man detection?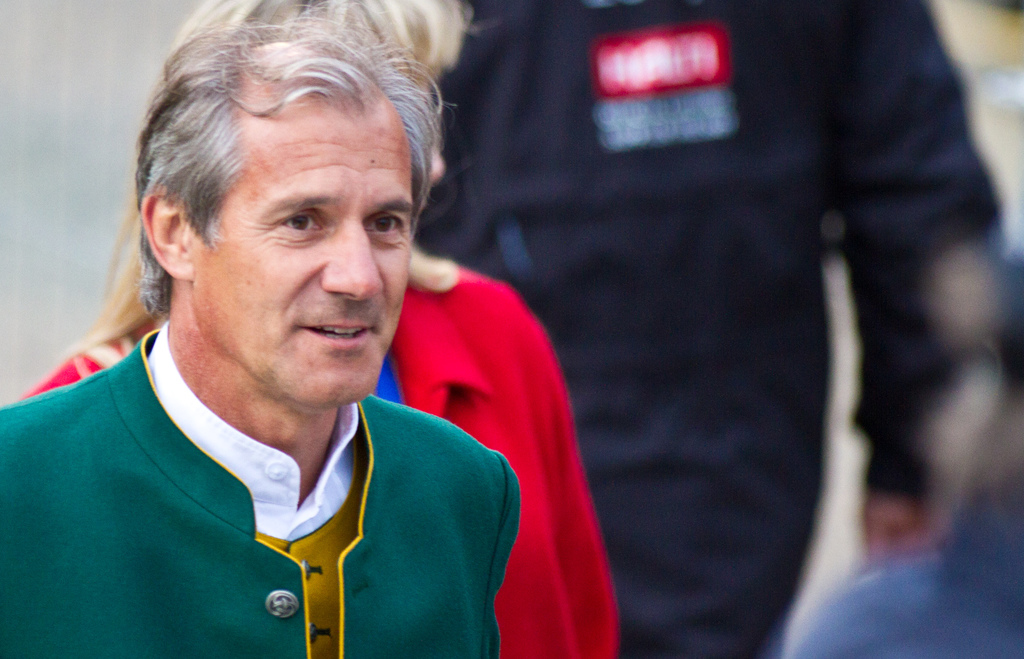
<box>407,0,1012,658</box>
